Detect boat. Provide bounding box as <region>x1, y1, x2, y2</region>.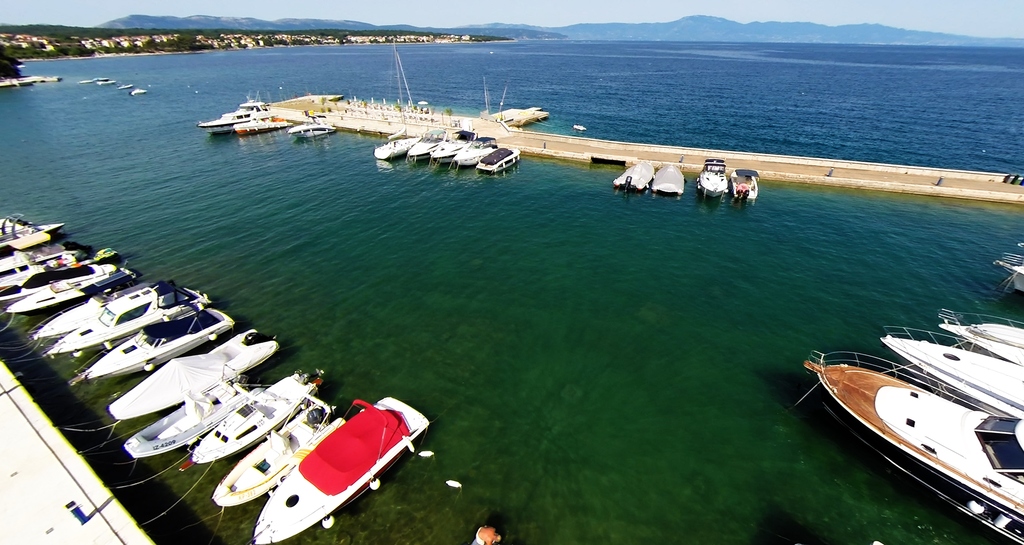
<region>200, 106, 256, 129</region>.
